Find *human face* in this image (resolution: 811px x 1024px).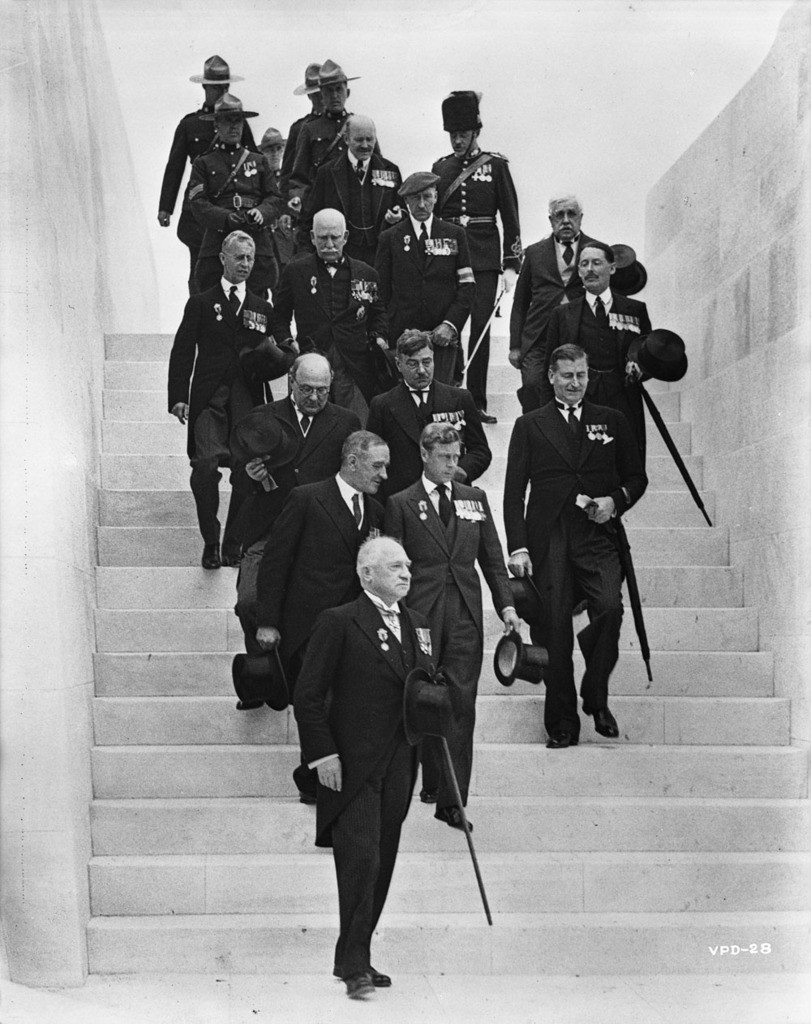
l=346, t=126, r=375, b=159.
